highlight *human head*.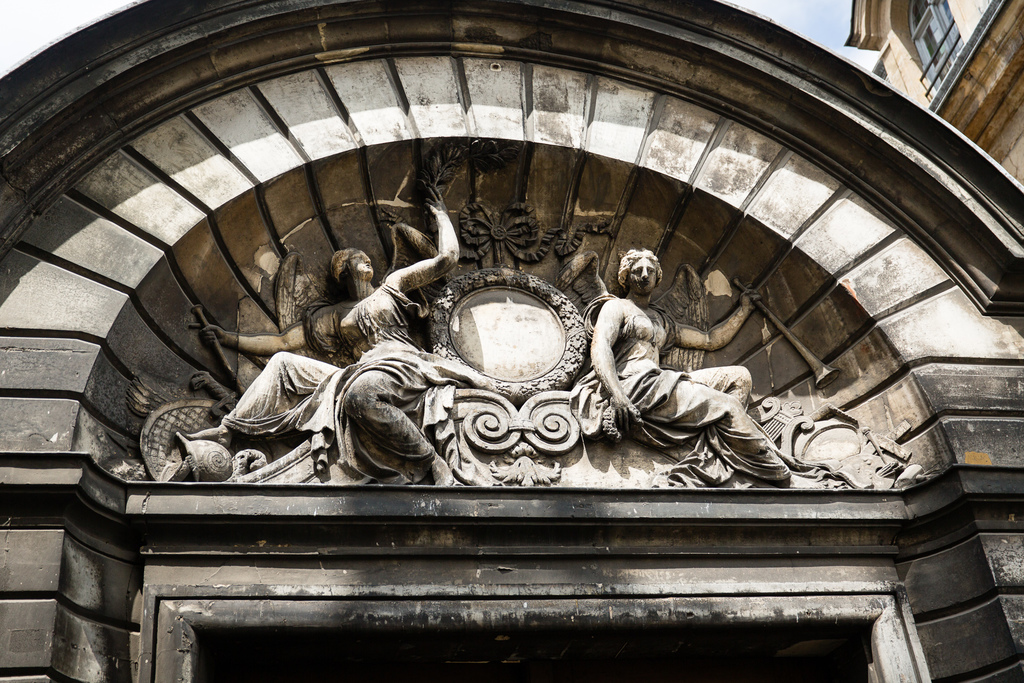
Highlighted region: {"left": 333, "top": 248, "right": 376, "bottom": 283}.
